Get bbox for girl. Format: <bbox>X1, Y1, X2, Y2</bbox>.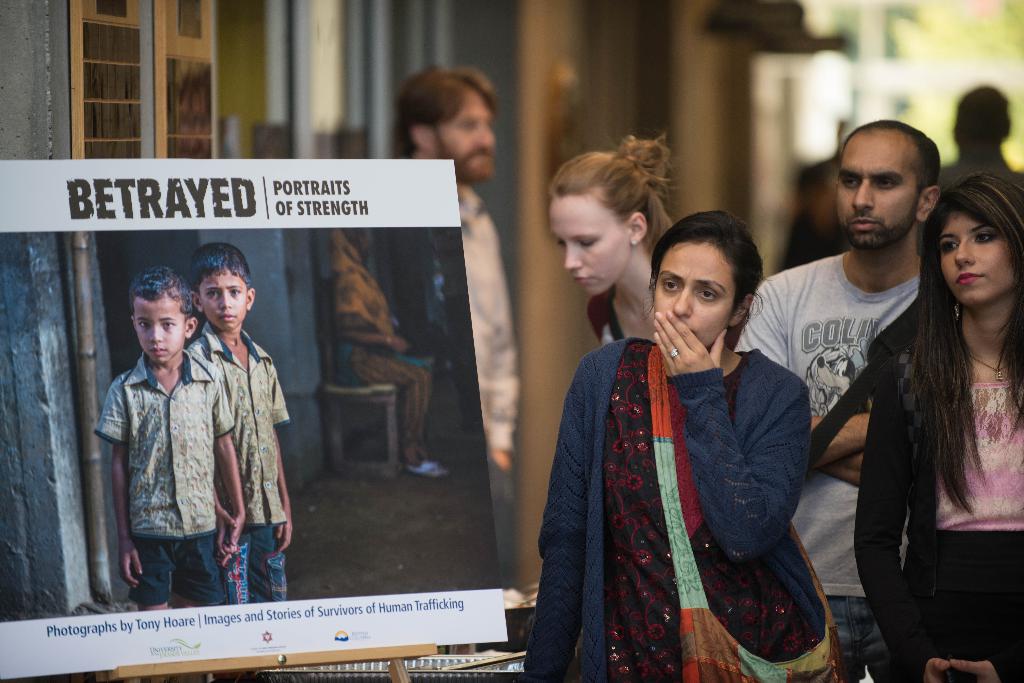
<bbox>525, 210, 850, 682</bbox>.
